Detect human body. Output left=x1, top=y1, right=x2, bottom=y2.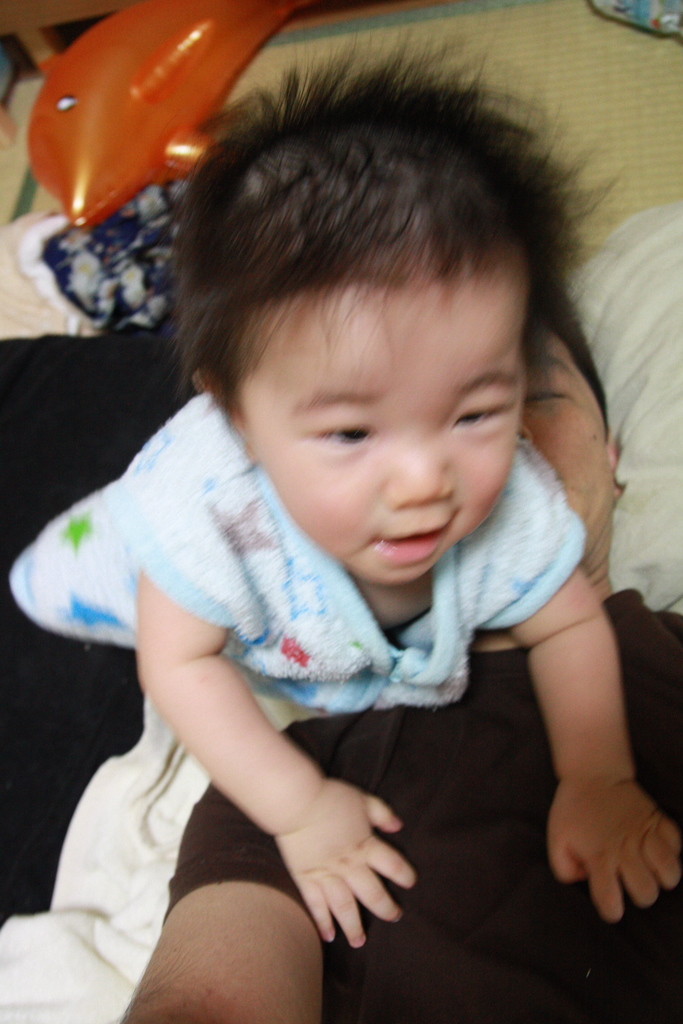
left=0, top=12, right=682, bottom=950.
